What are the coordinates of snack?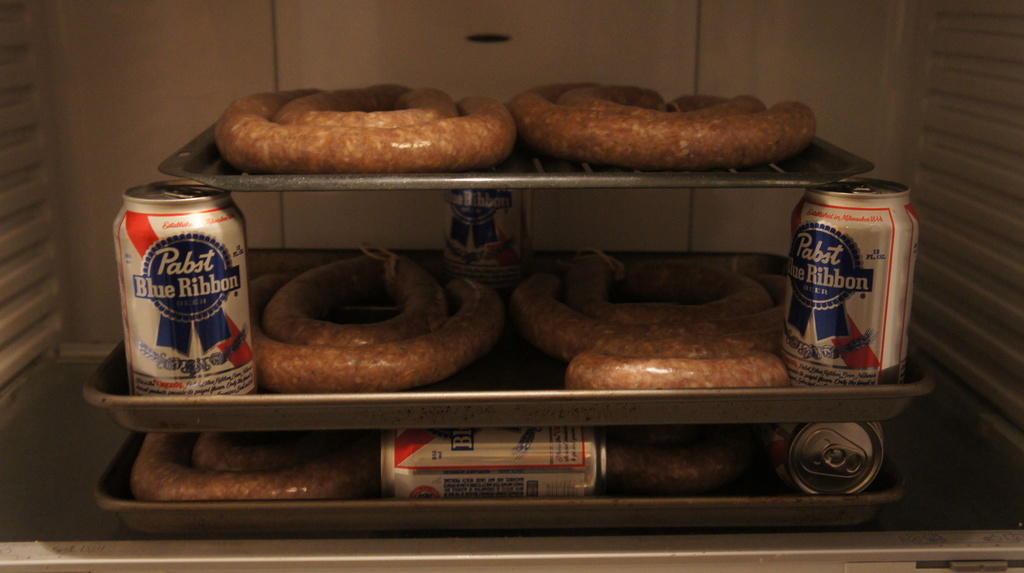
[210, 76, 516, 181].
